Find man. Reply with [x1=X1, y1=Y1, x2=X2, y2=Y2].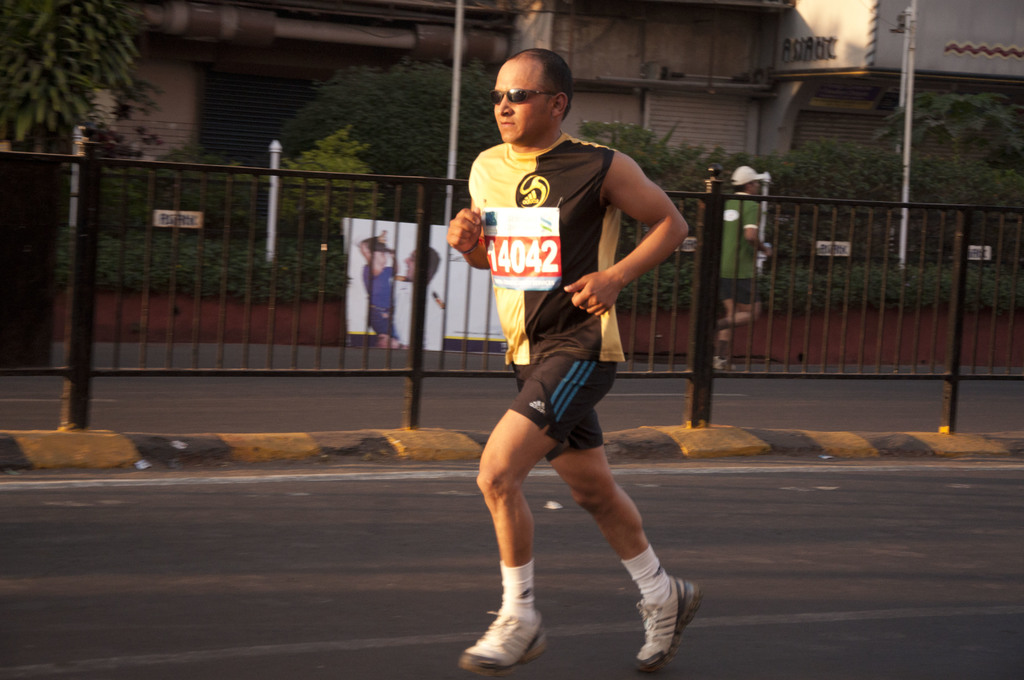
[x1=443, y1=53, x2=708, y2=653].
